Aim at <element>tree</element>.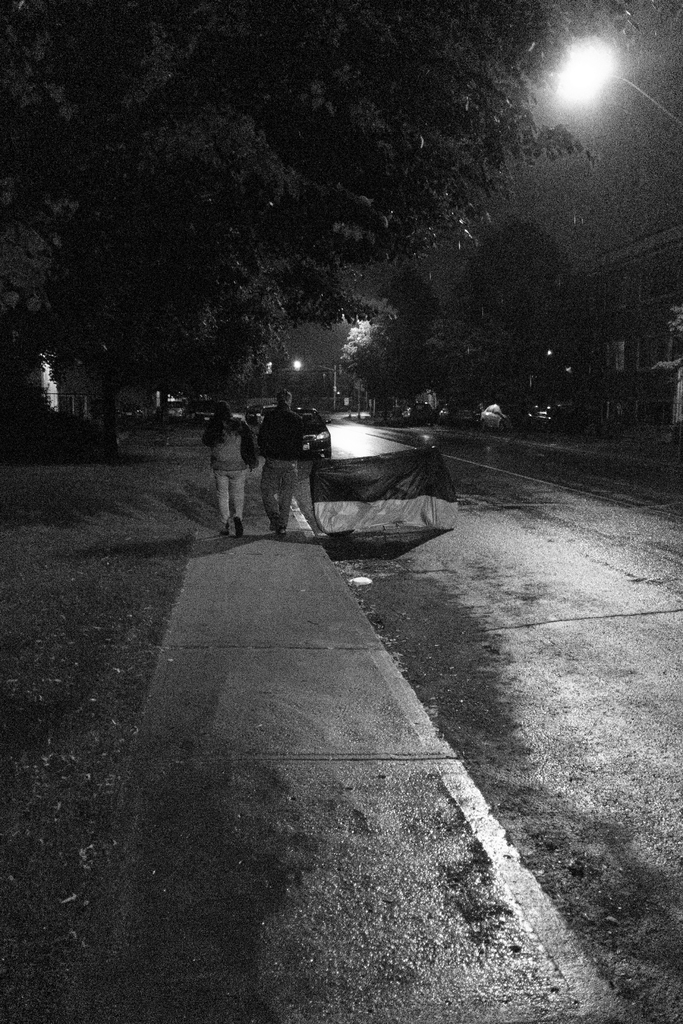
Aimed at region(335, 279, 420, 442).
